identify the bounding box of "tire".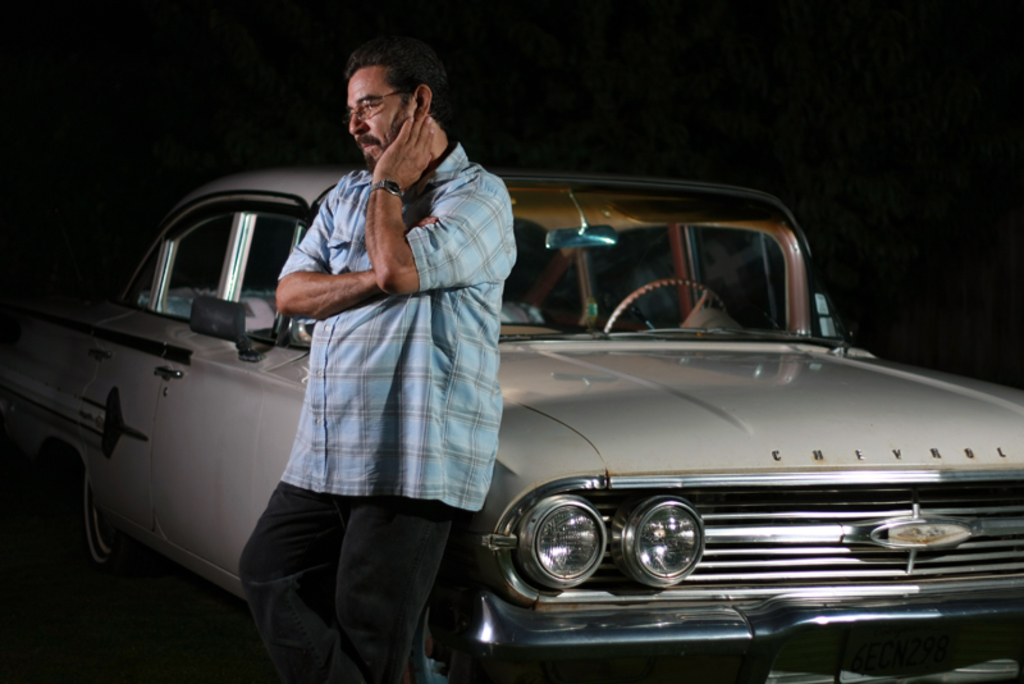
bbox(40, 457, 105, 596).
